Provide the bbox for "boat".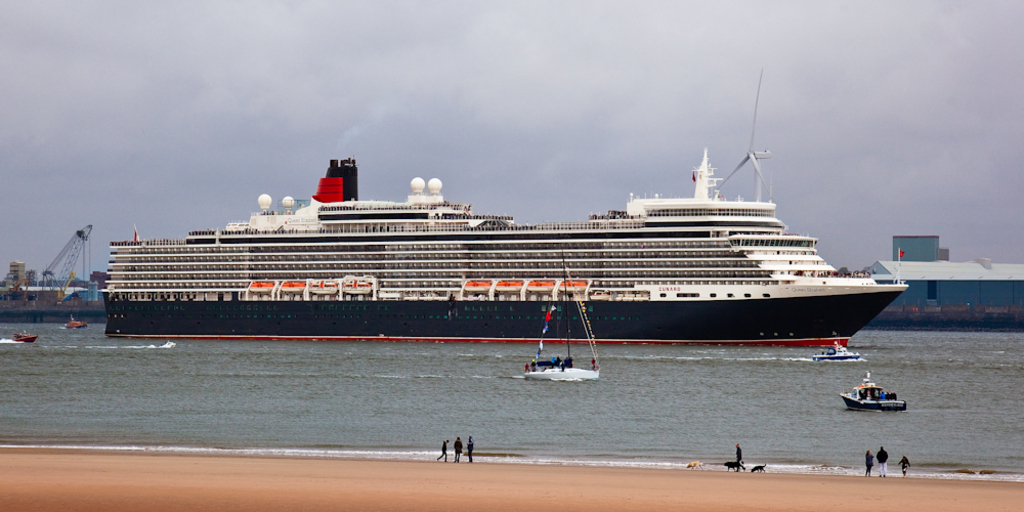
rect(68, 321, 90, 330).
